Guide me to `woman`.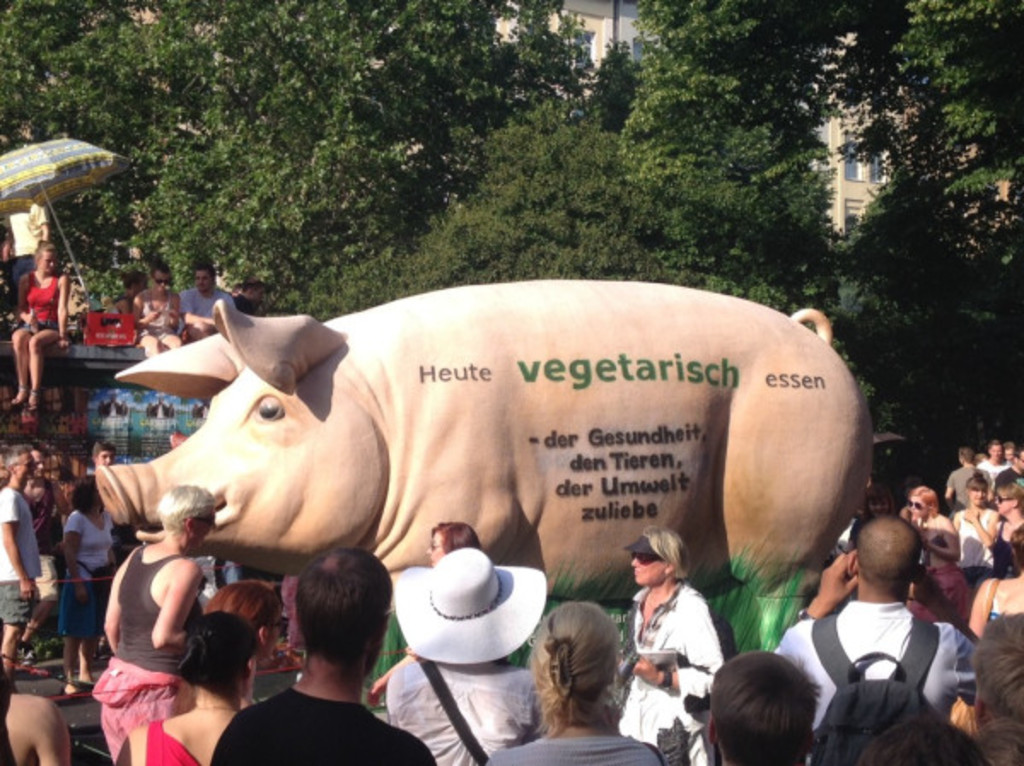
Guidance: <box>952,469,1005,594</box>.
